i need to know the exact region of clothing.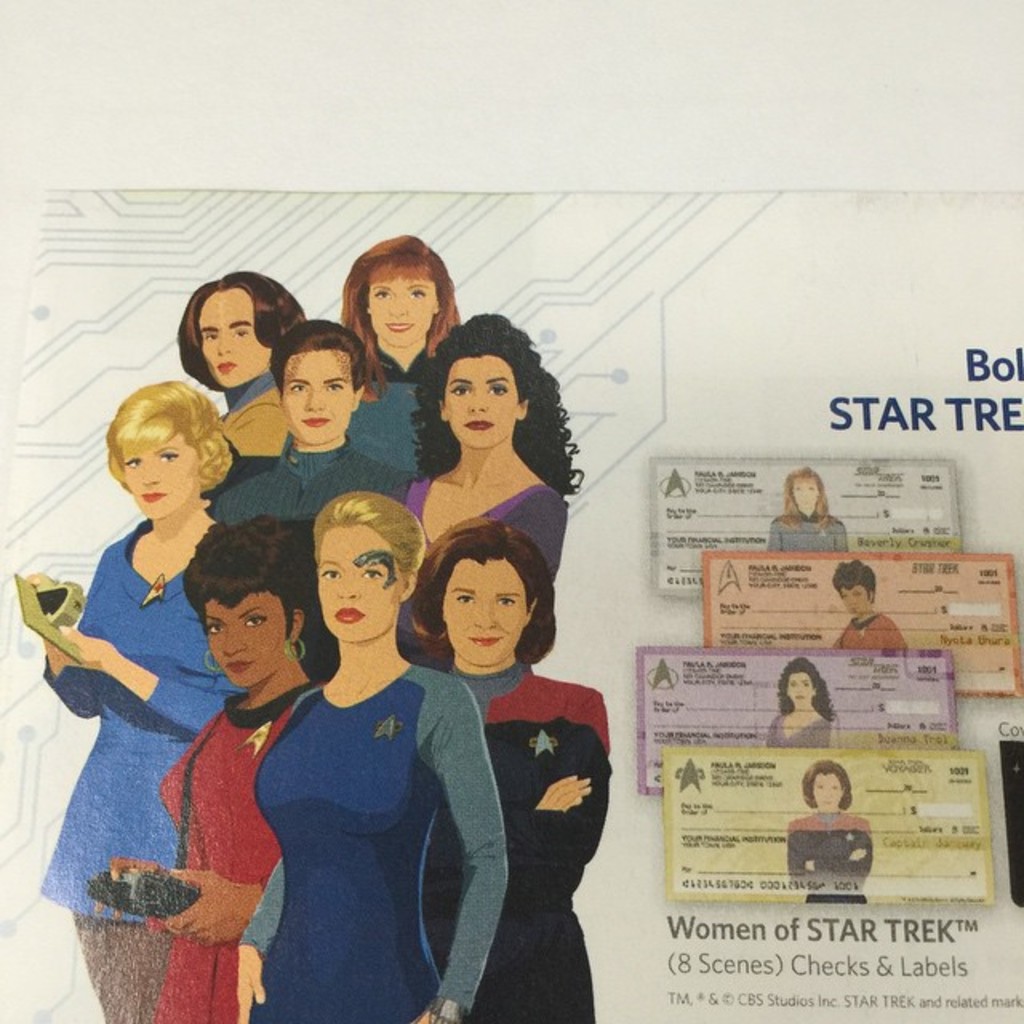
Region: bbox=[757, 704, 838, 749].
